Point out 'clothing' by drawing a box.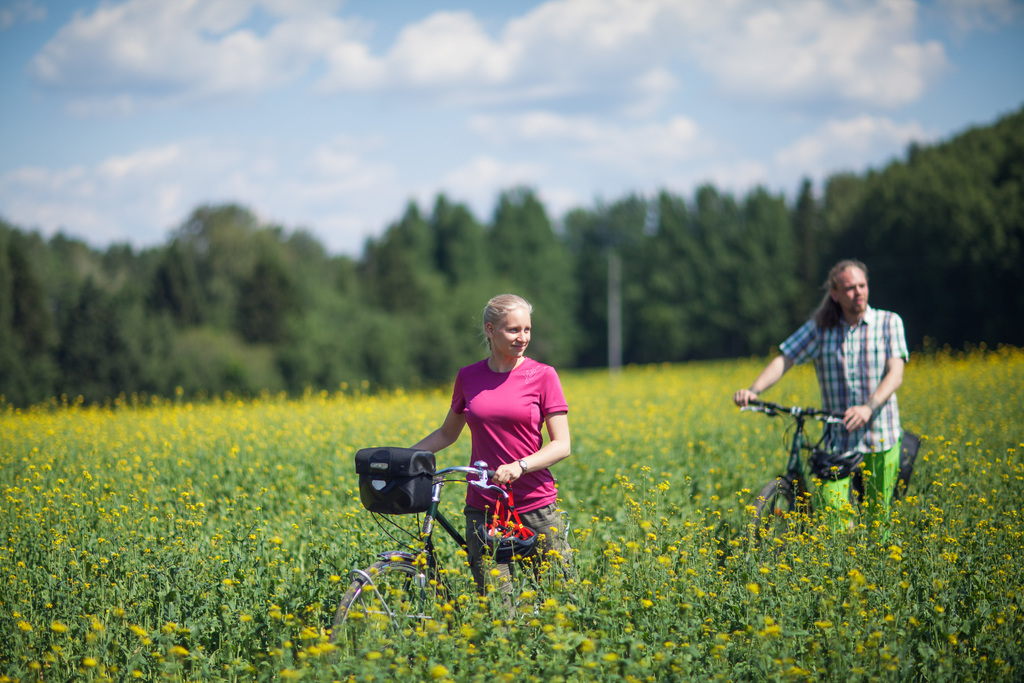
pyautogui.locateOnScreen(443, 342, 568, 544).
